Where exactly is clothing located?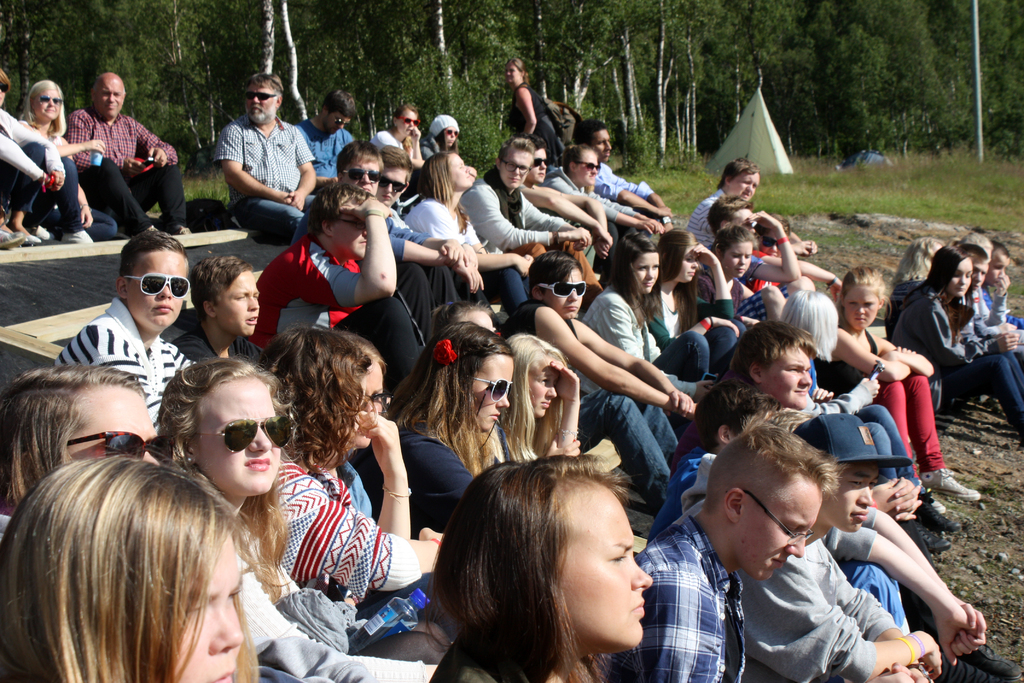
Its bounding box is [x1=688, y1=256, x2=769, y2=341].
